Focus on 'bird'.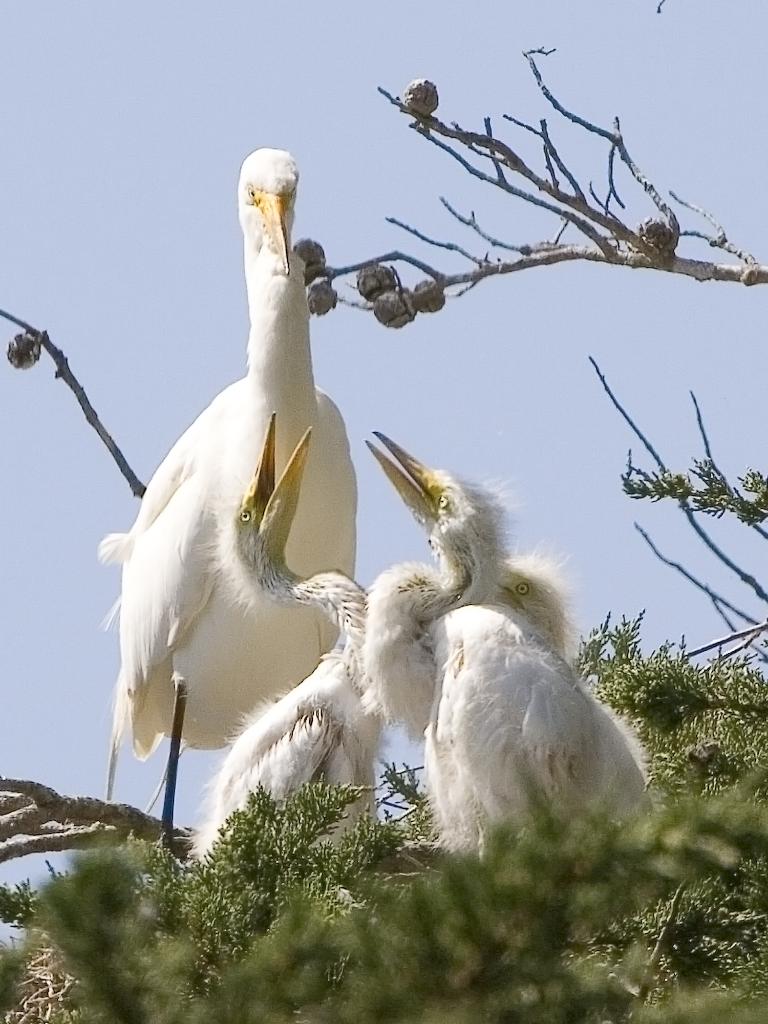
Focused at 188,410,373,868.
